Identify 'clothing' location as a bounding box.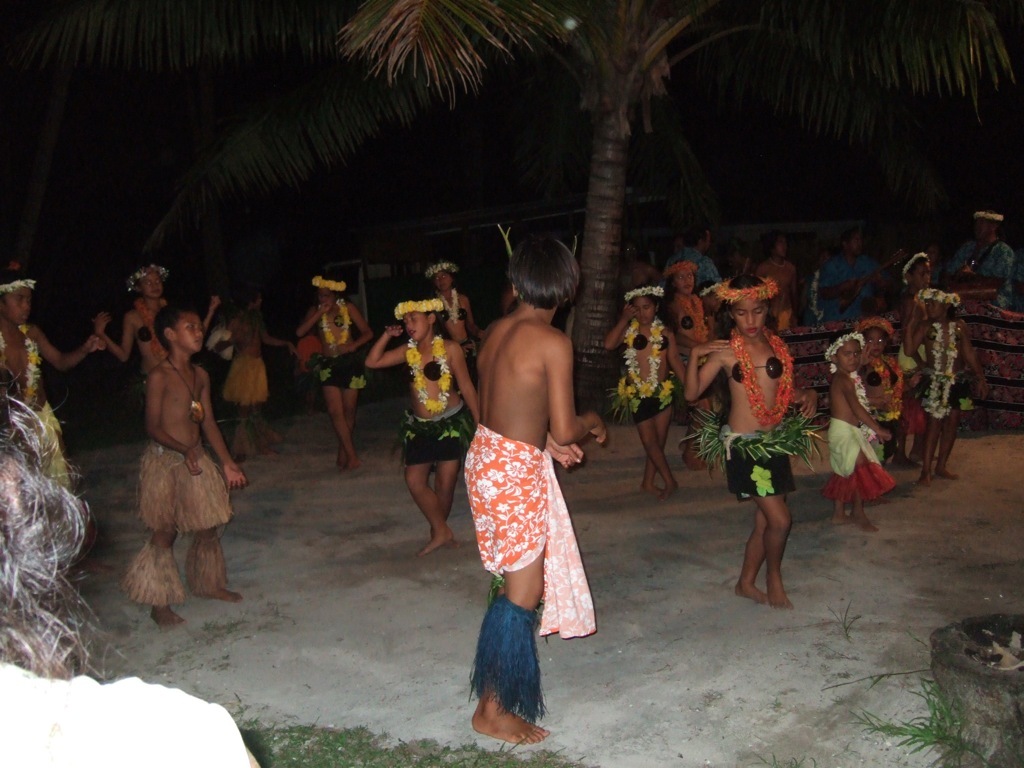
pyautogui.locateOnScreen(670, 248, 717, 286).
